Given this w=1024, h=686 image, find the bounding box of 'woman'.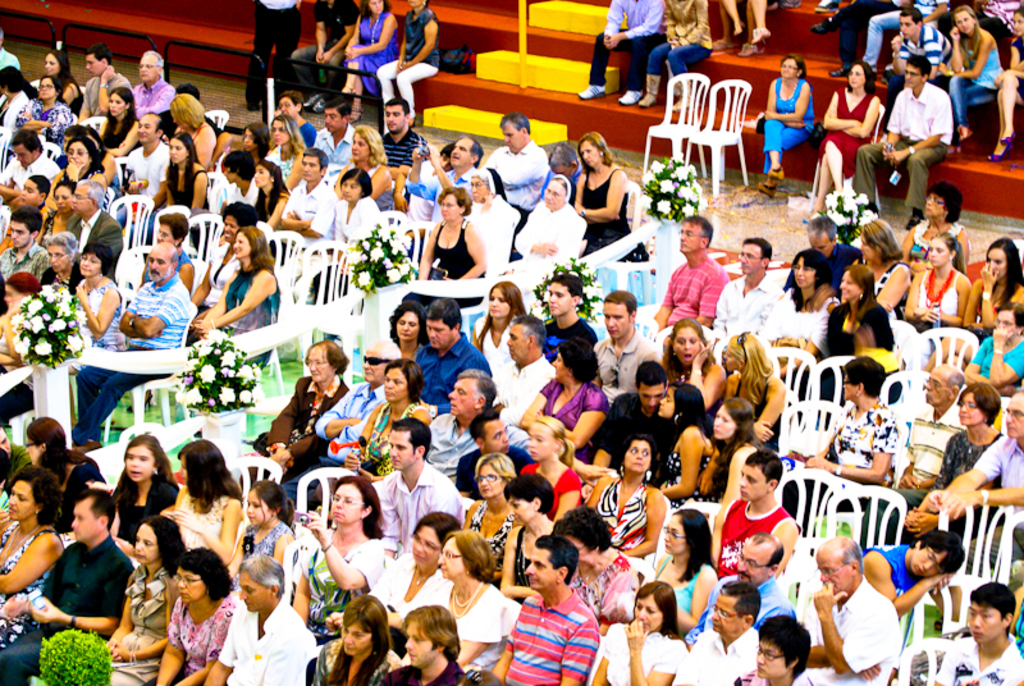
(961, 238, 1023, 333).
